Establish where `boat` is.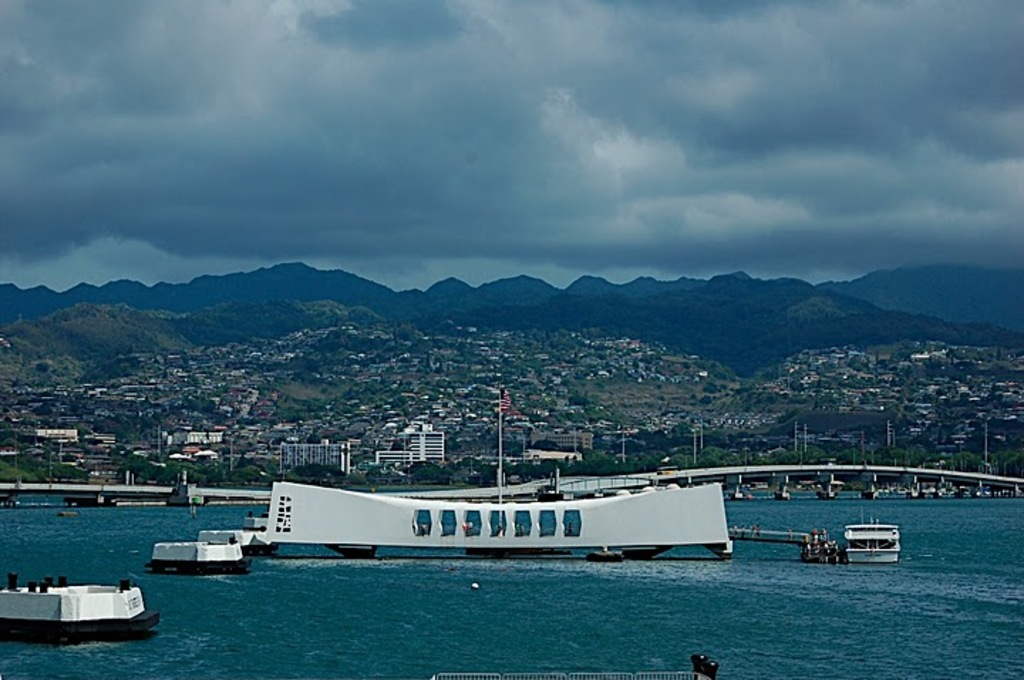
Established at detection(842, 499, 900, 562).
